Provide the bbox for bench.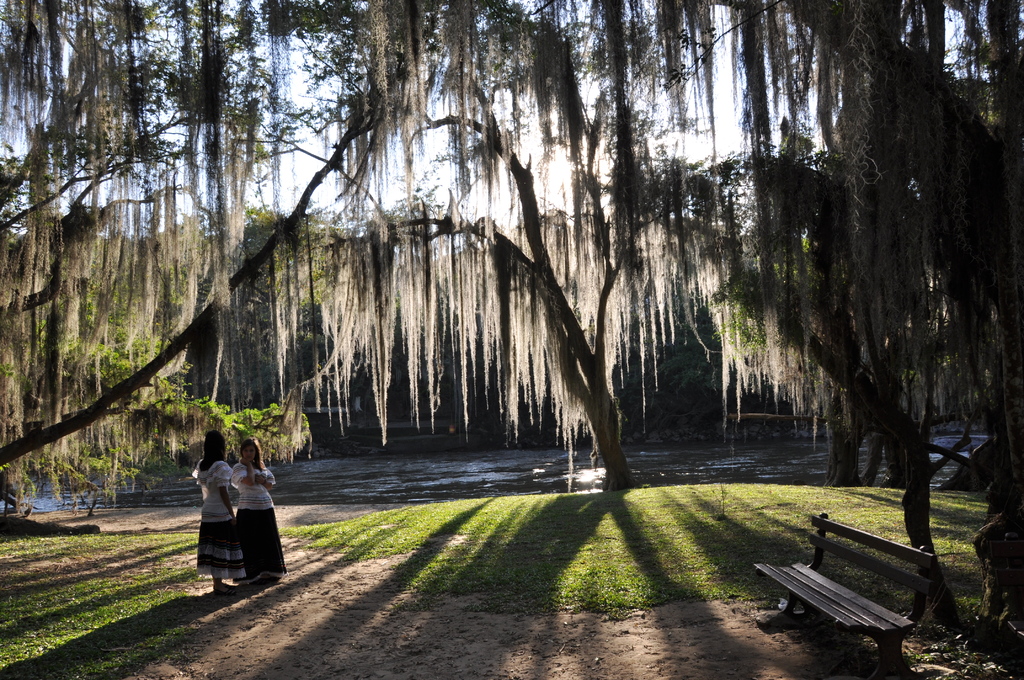
box(745, 508, 941, 679).
